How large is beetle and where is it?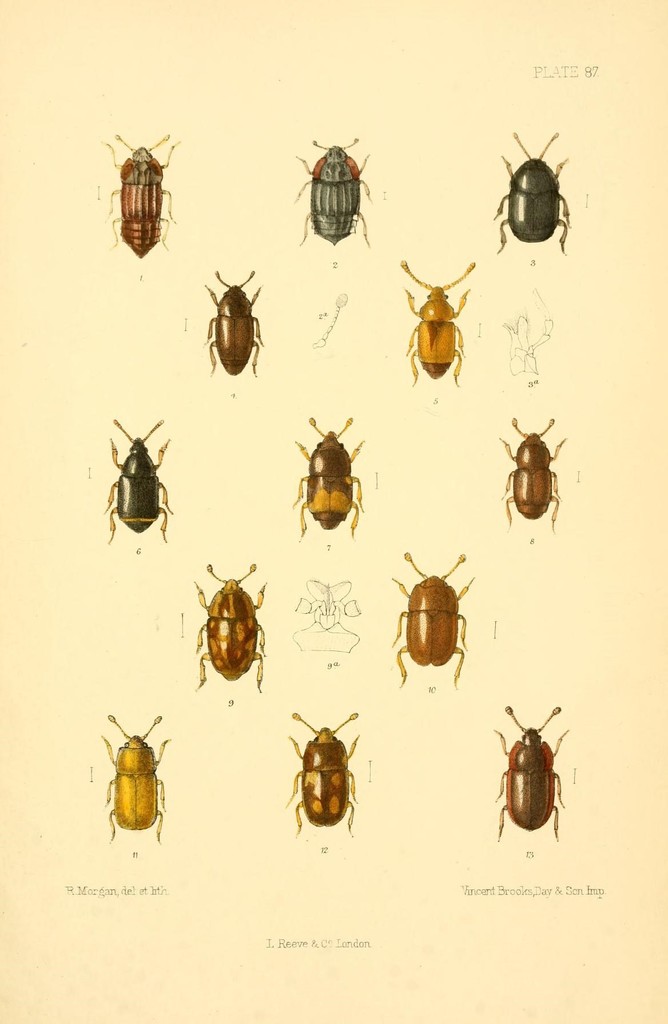
Bounding box: Rect(286, 713, 363, 841).
